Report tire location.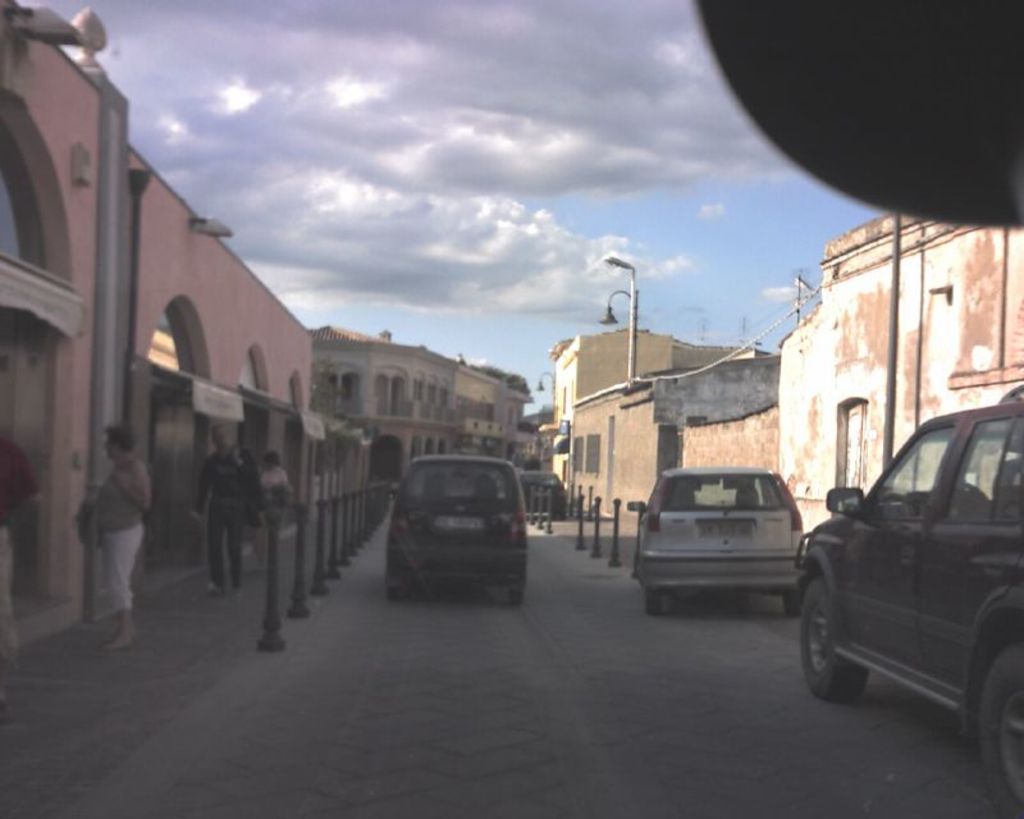
Report: crop(817, 581, 890, 713).
